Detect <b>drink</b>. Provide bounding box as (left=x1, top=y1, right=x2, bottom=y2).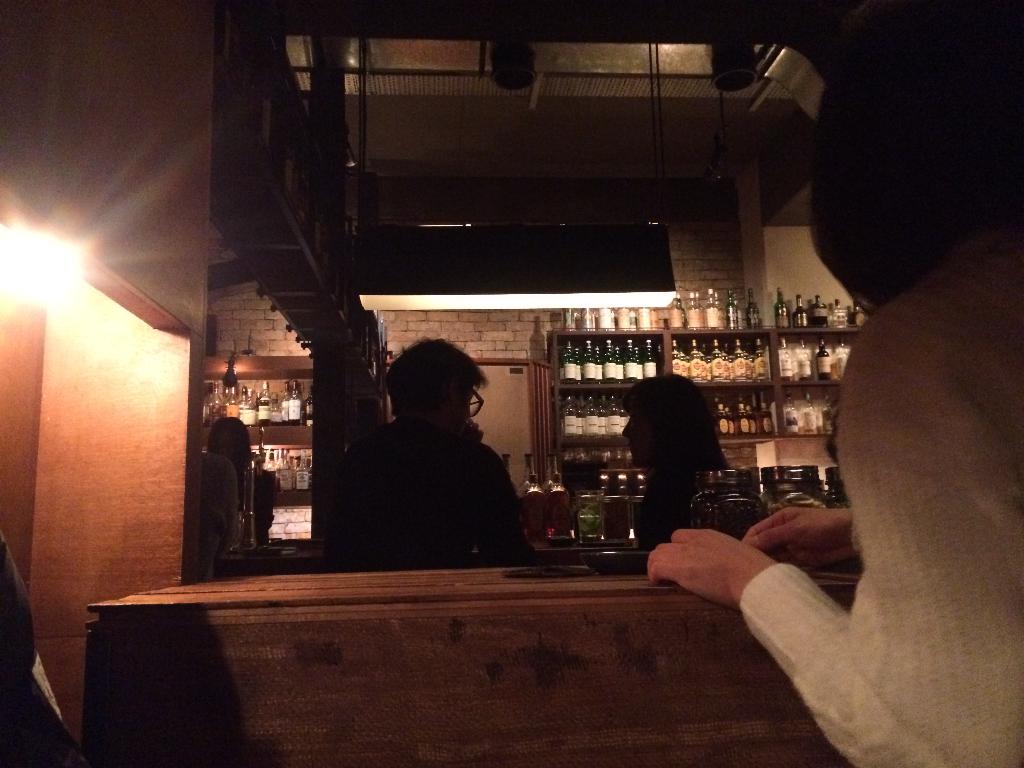
(left=834, top=300, right=847, bottom=326).
